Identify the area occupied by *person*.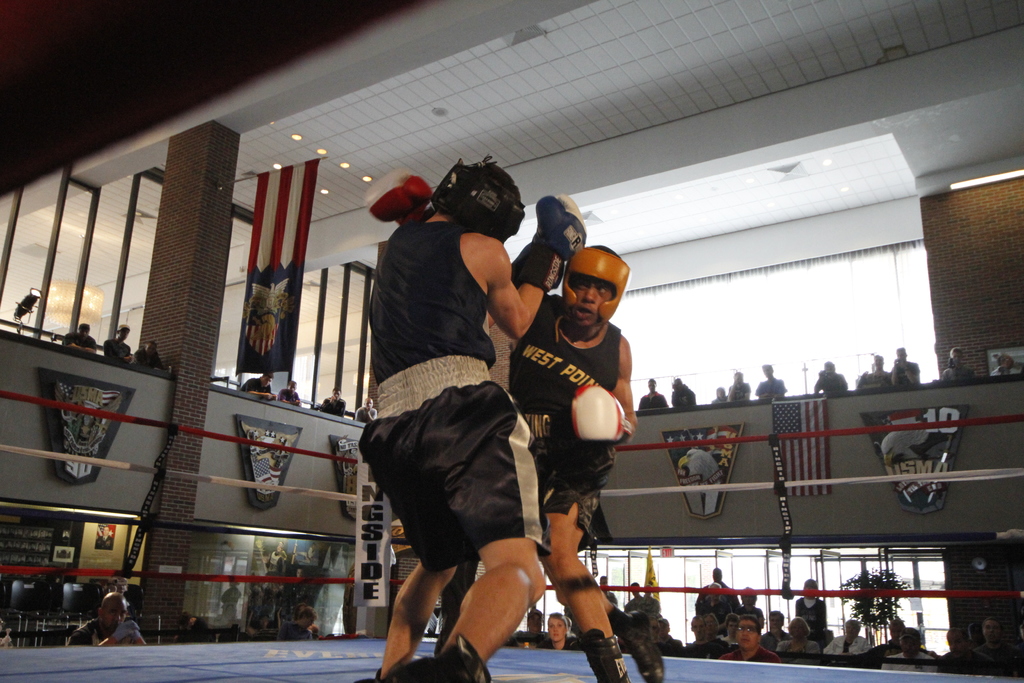
Area: {"x1": 520, "y1": 572, "x2": 1020, "y2": 679}.
